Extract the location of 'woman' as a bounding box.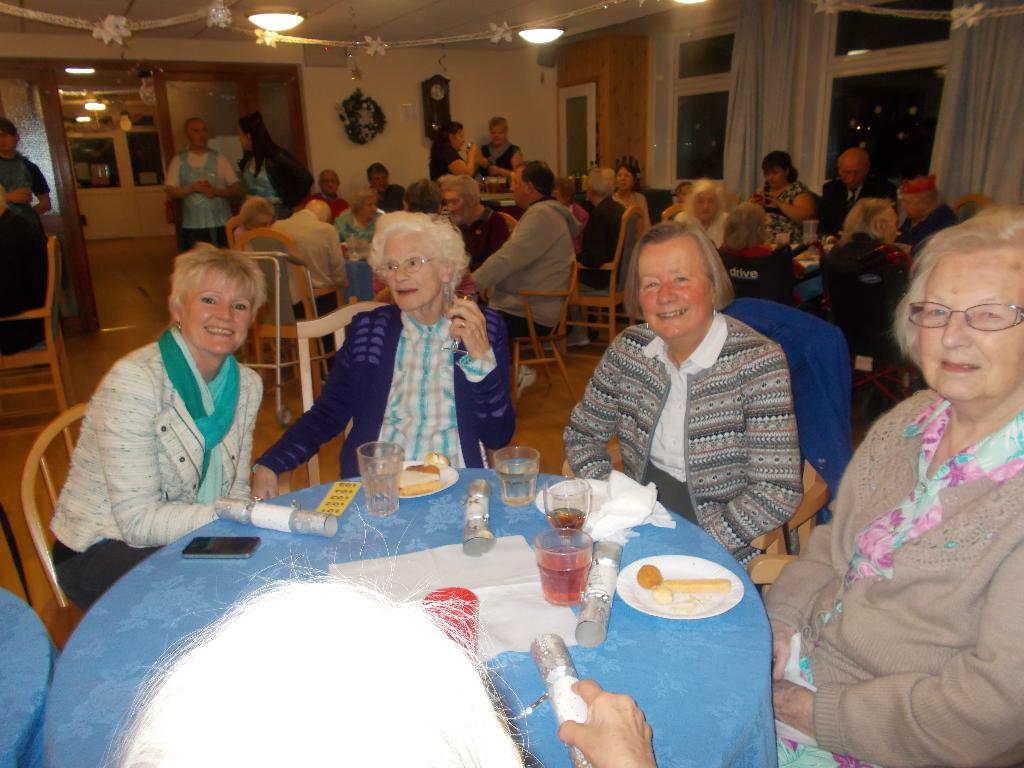
BBox(247, 203, 518, 486).
